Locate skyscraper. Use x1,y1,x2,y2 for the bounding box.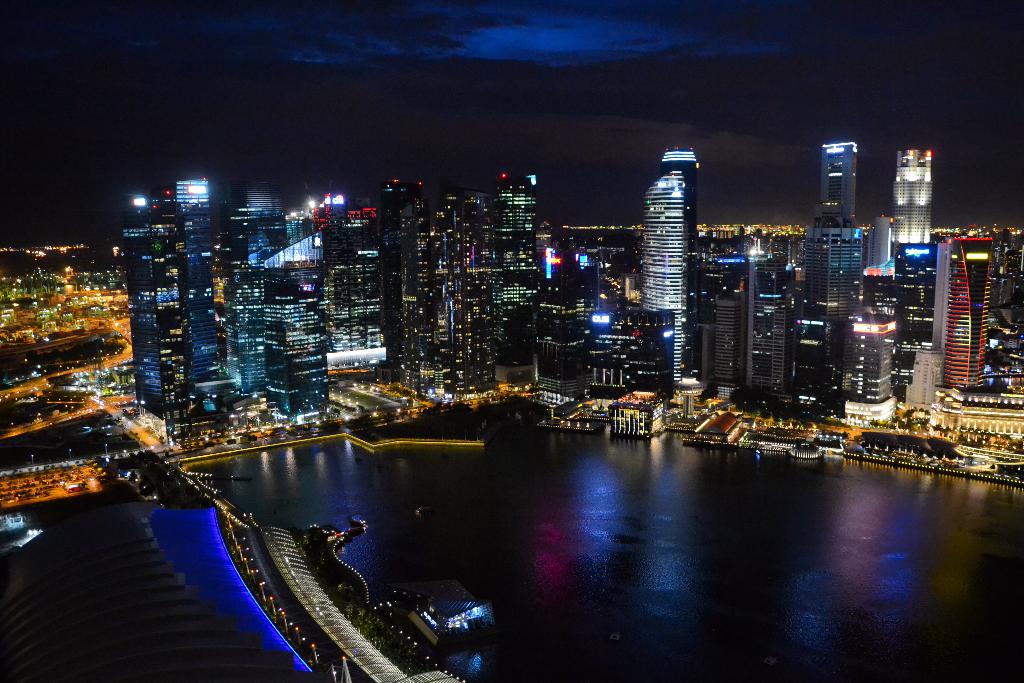
638,143,692,385.
